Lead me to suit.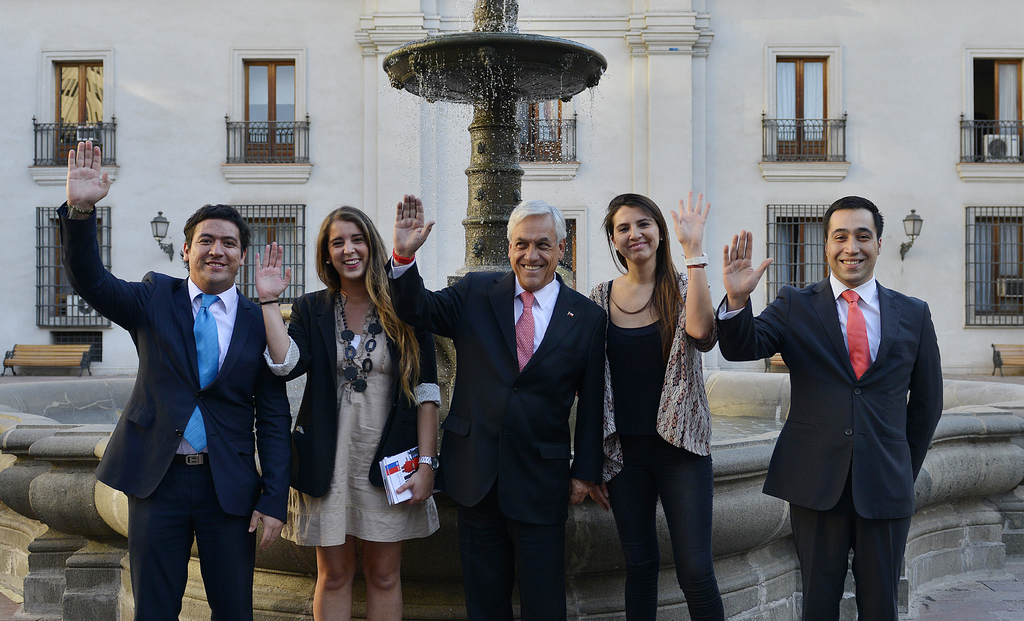
Lead to (712,274,946,620).
